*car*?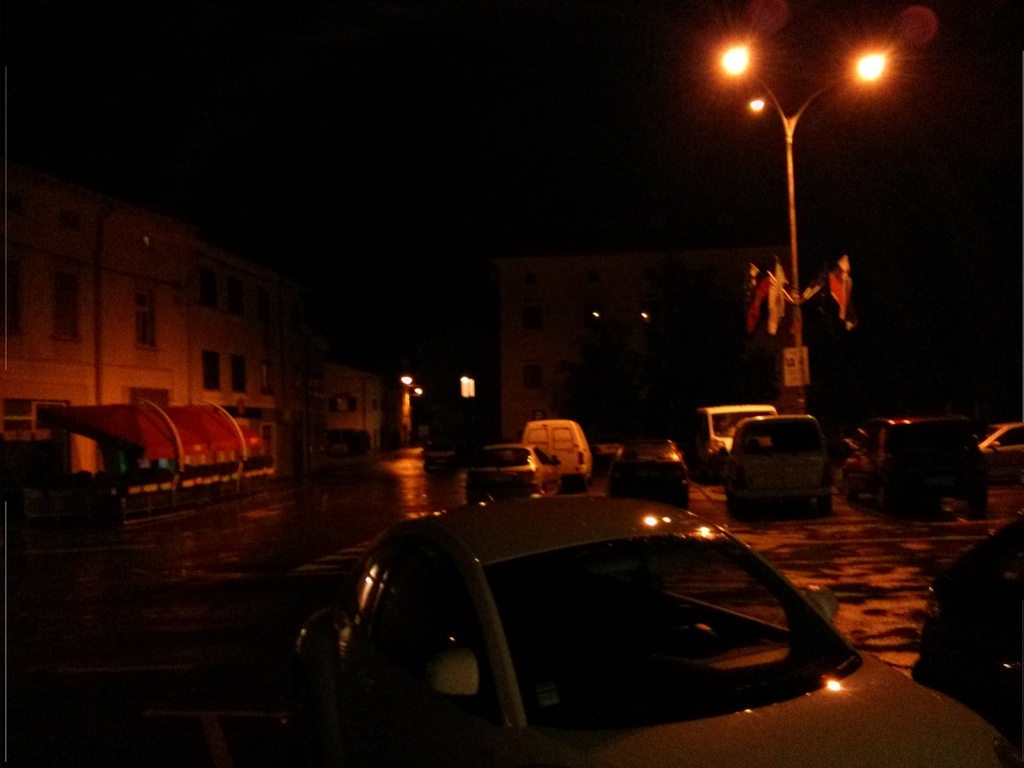
842 414 989 508
